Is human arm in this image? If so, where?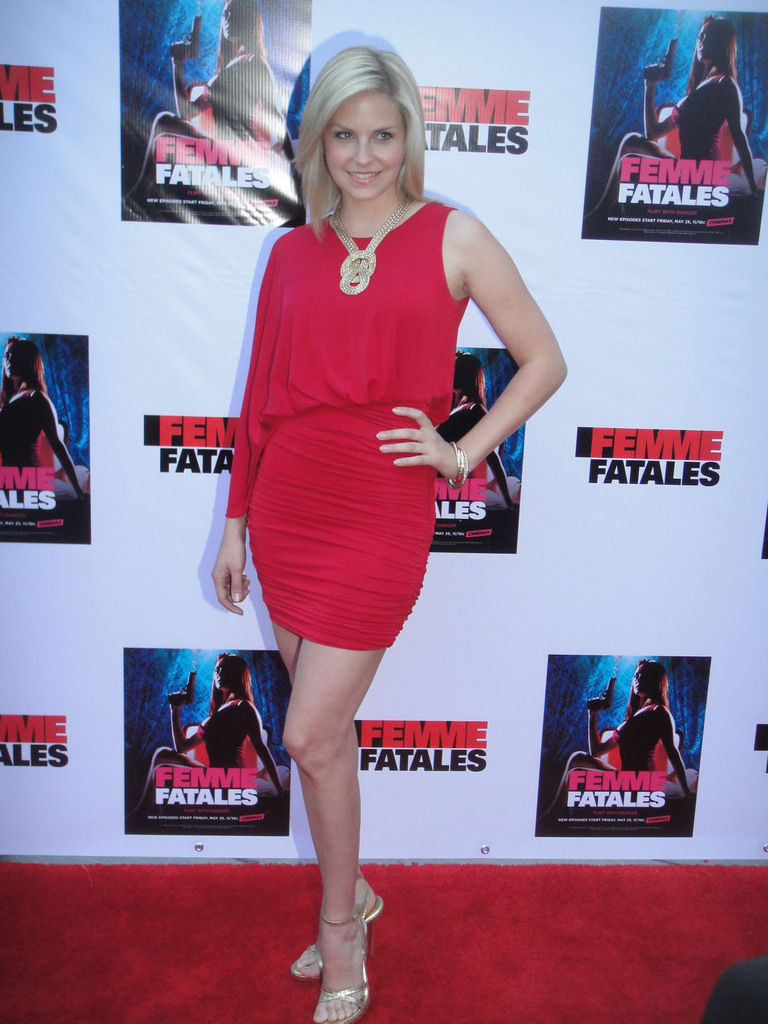
Yes, at bbox=[244, 53, 291, 158].
